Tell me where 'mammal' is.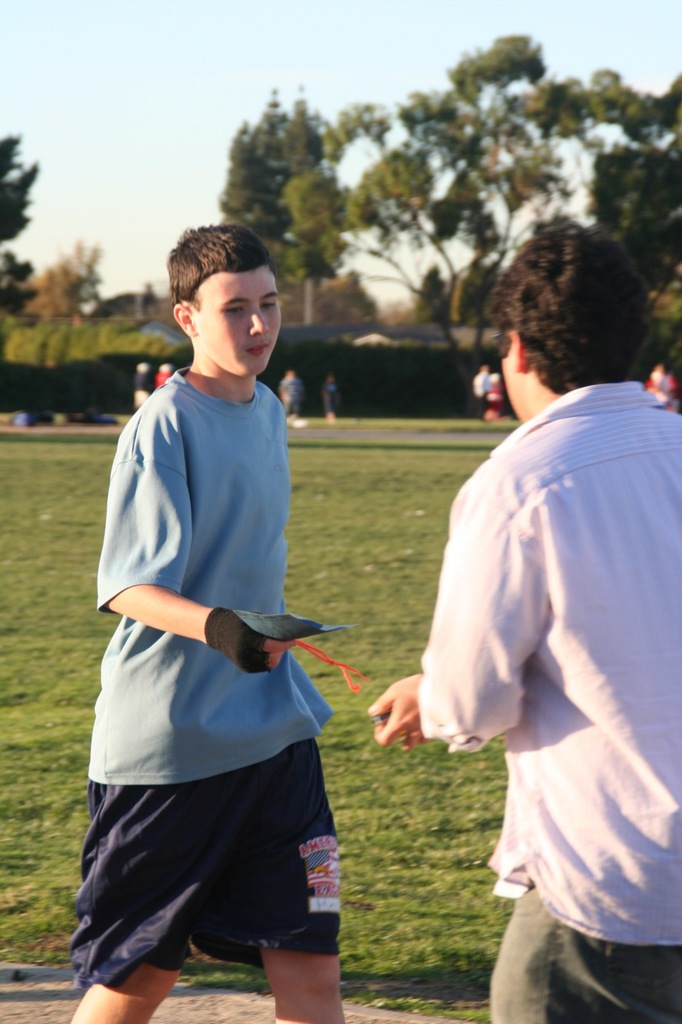
'mammal' is at BBox(645, 367, 678, 409).
